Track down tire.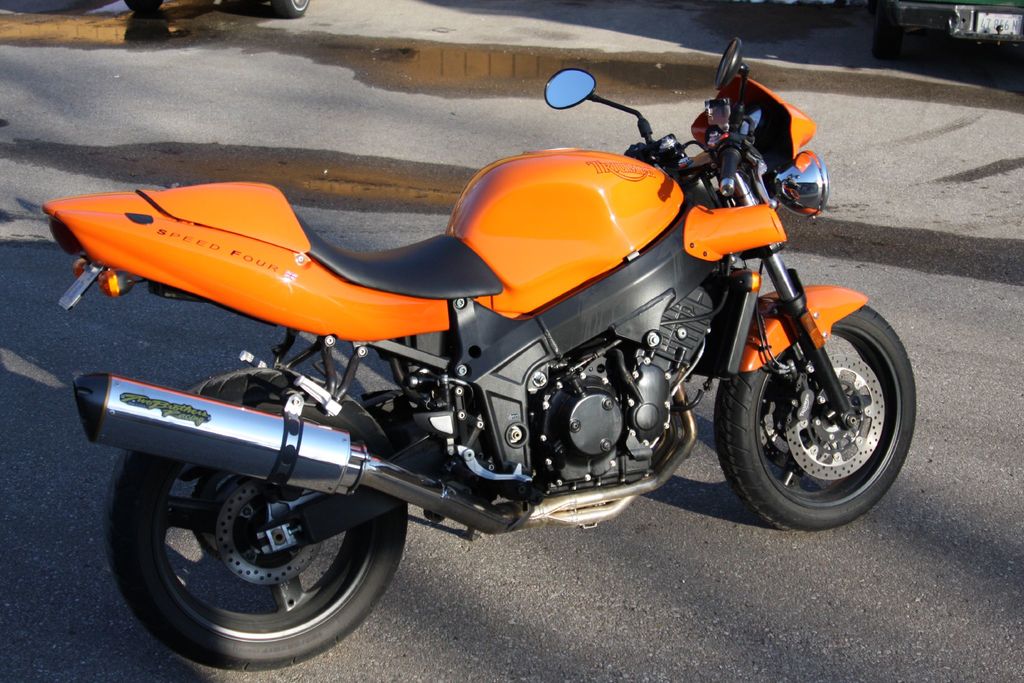
Tracked to (left=100, top=365, right=409, bottom=675).
